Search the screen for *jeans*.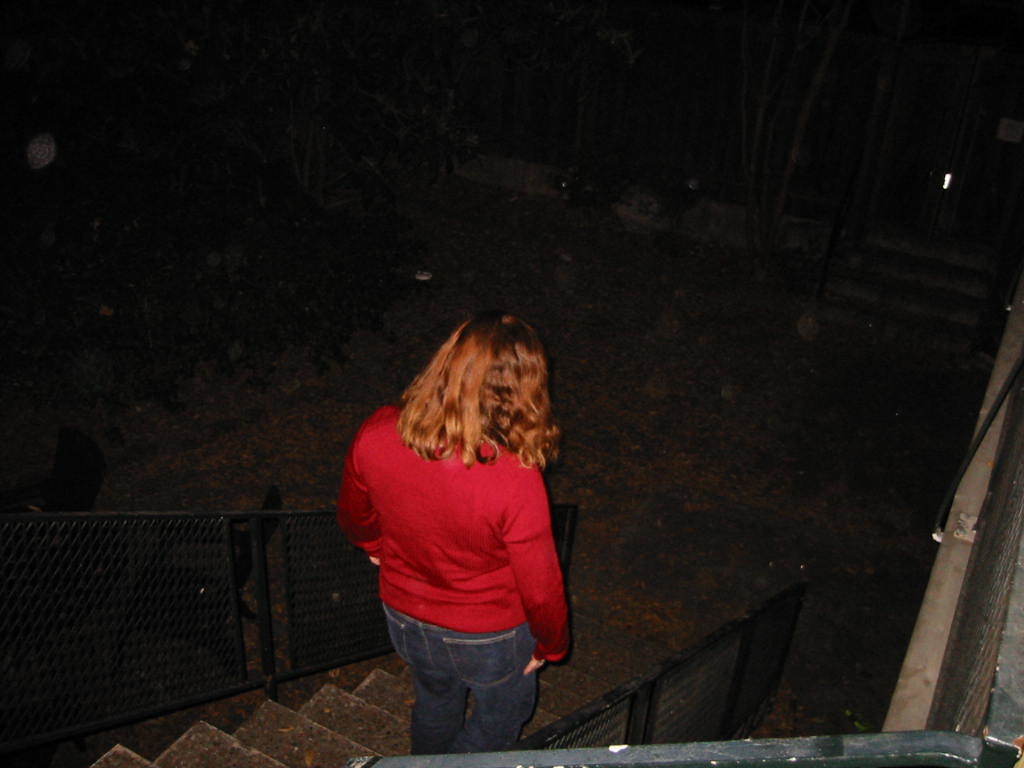
Found at crop(377, 614, 552, 760).
